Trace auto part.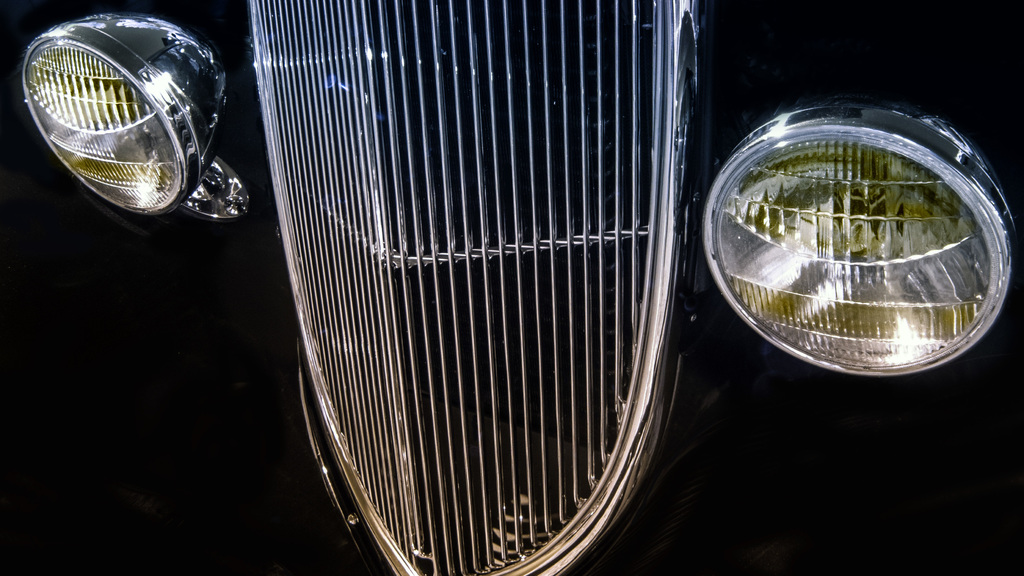
Traced to (15,10,249,224).
